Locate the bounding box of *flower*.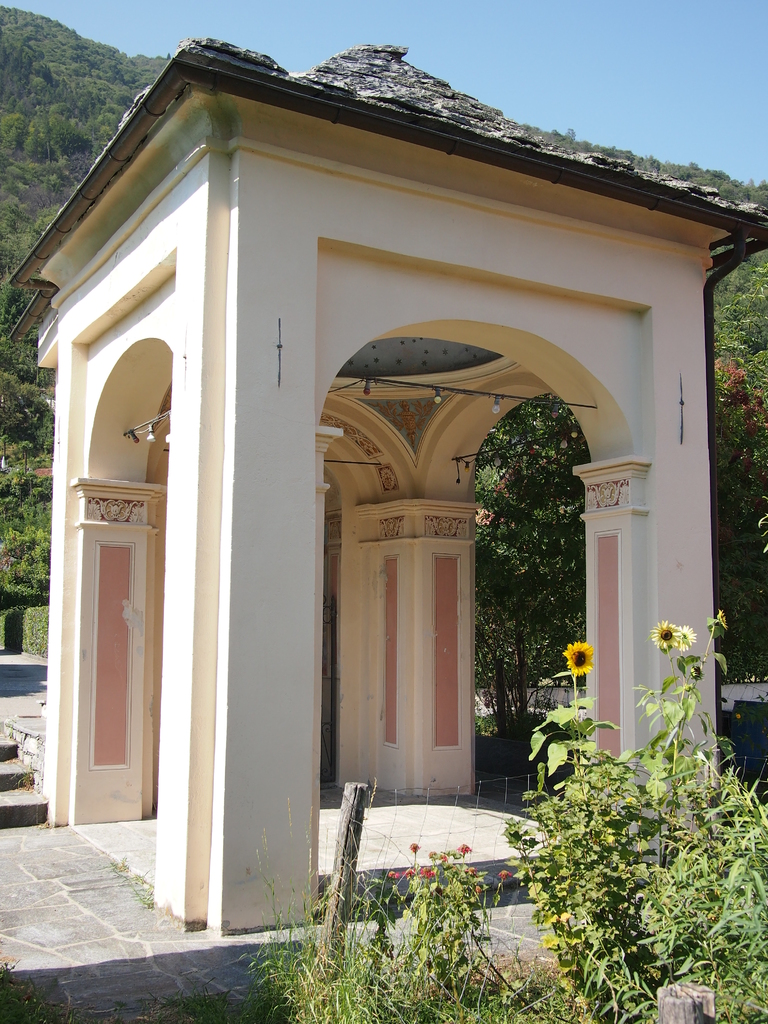
Bounding box: bbox(648, 620, 679, 650).
